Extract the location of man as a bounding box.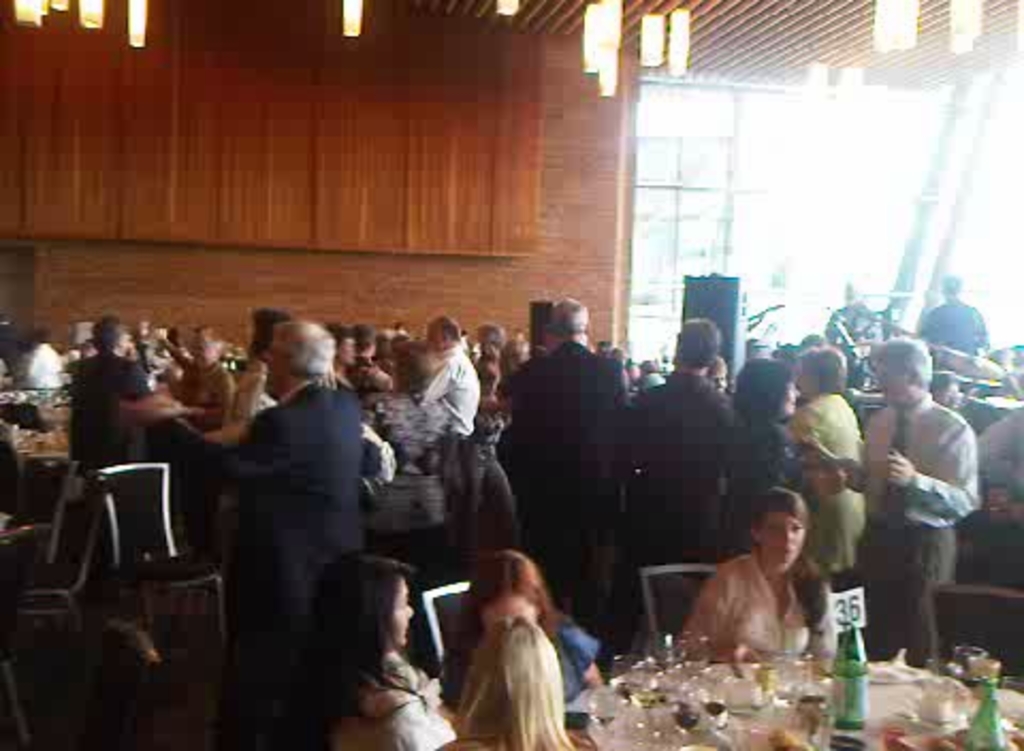
box=[420, 318, 480, 506].
